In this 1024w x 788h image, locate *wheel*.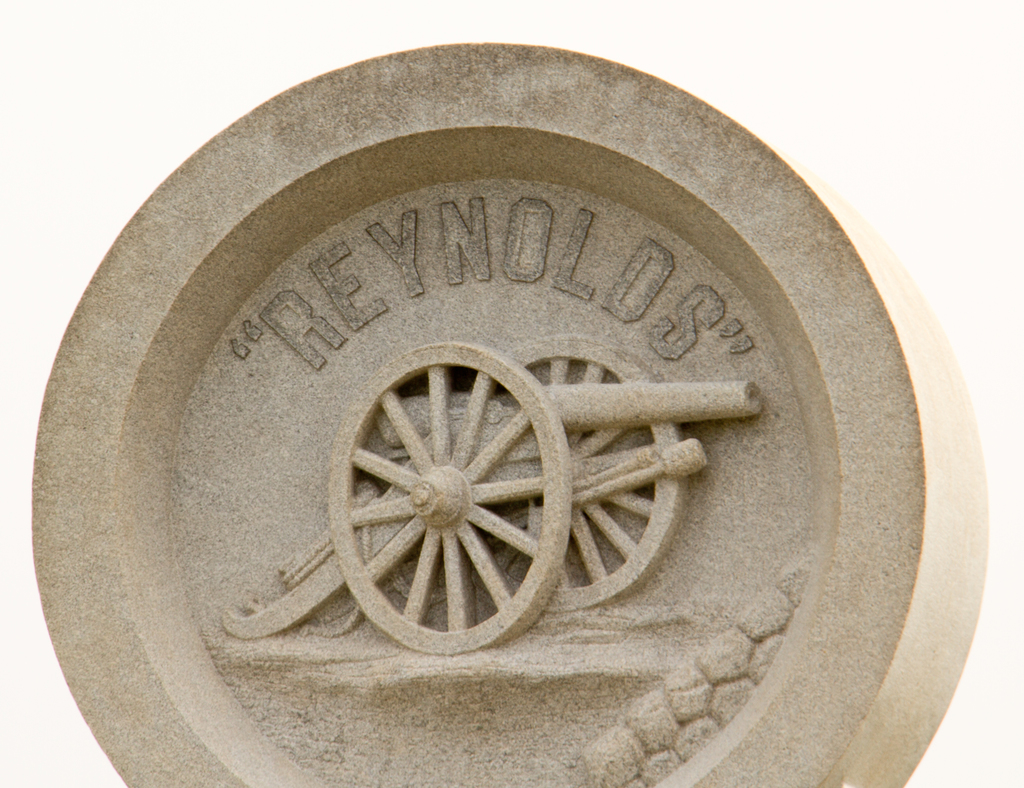
Bounding box: (464, 327, 688, 605).
